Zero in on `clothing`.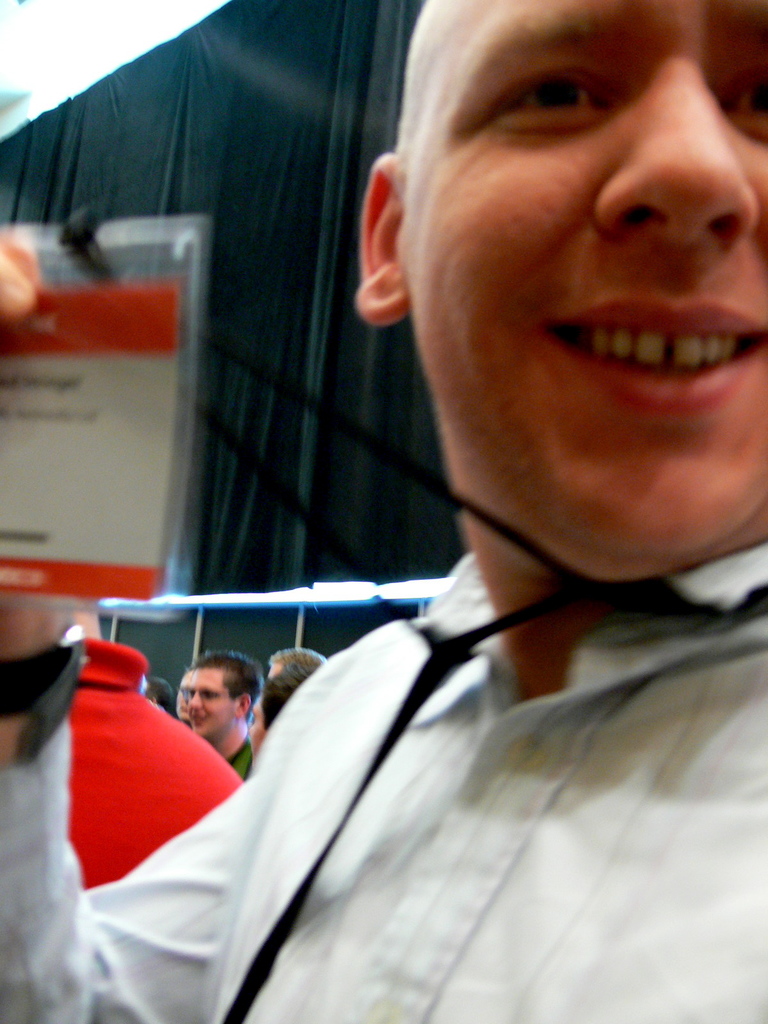
Zeroed in: <box>72,504,693,1018</box>.
